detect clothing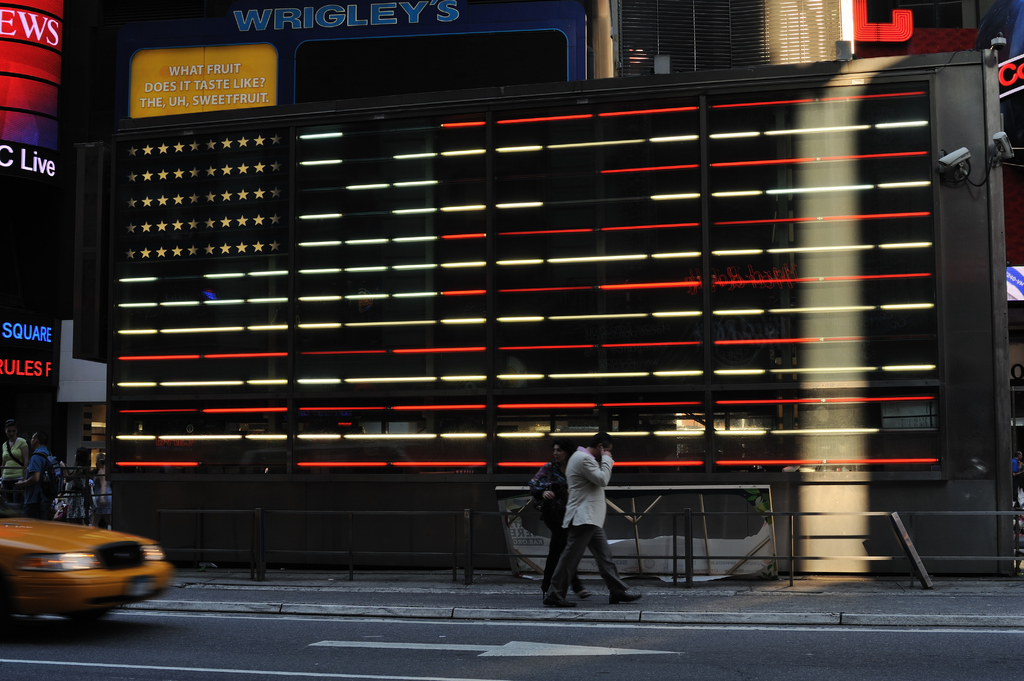
<region>529, 457, 578, 595</region>
